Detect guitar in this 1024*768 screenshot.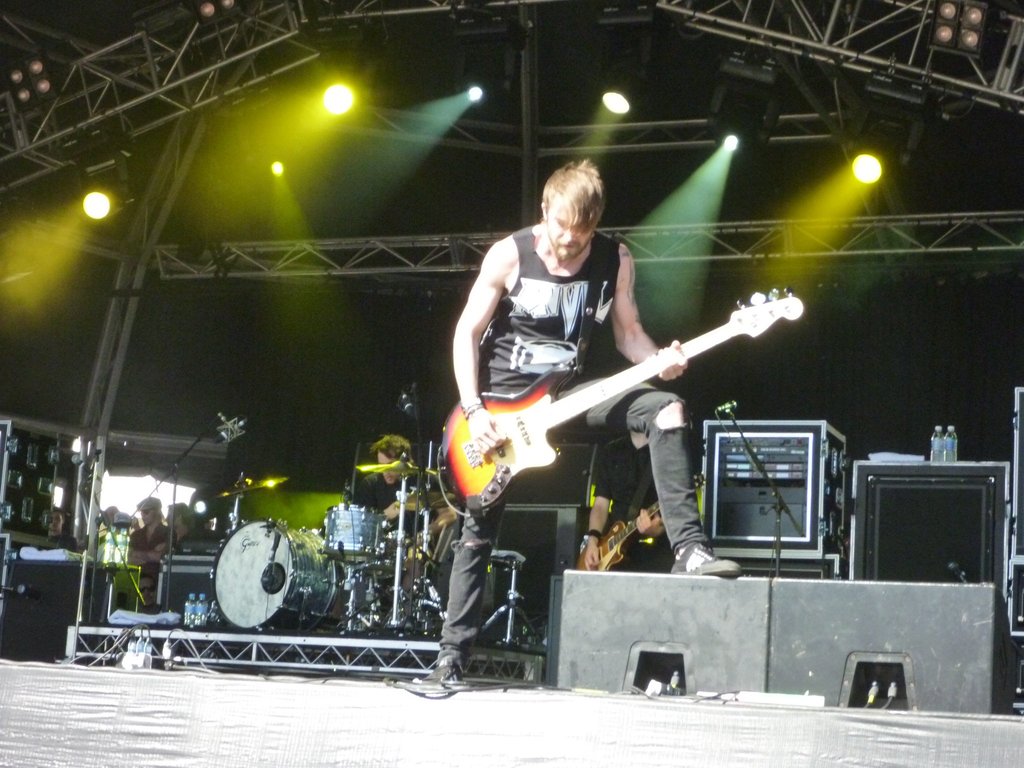
Detection: (574,470,705,570).
